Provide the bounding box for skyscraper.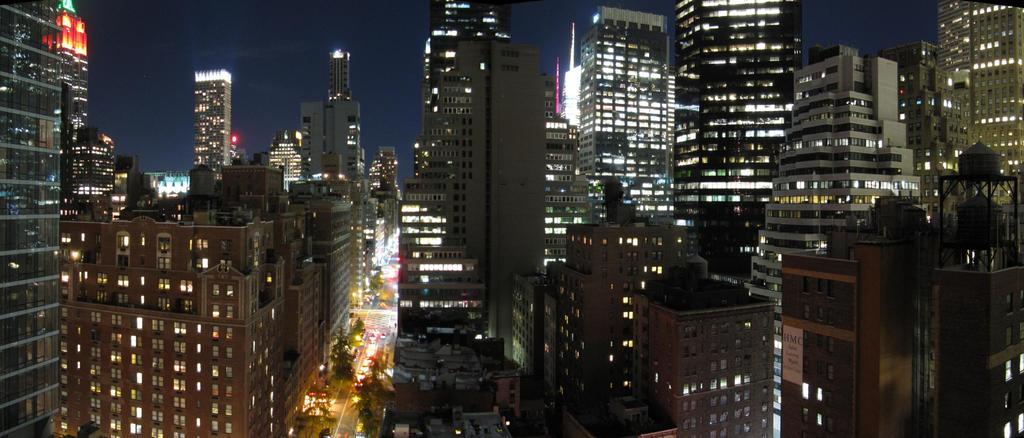
0,0,55,437.
